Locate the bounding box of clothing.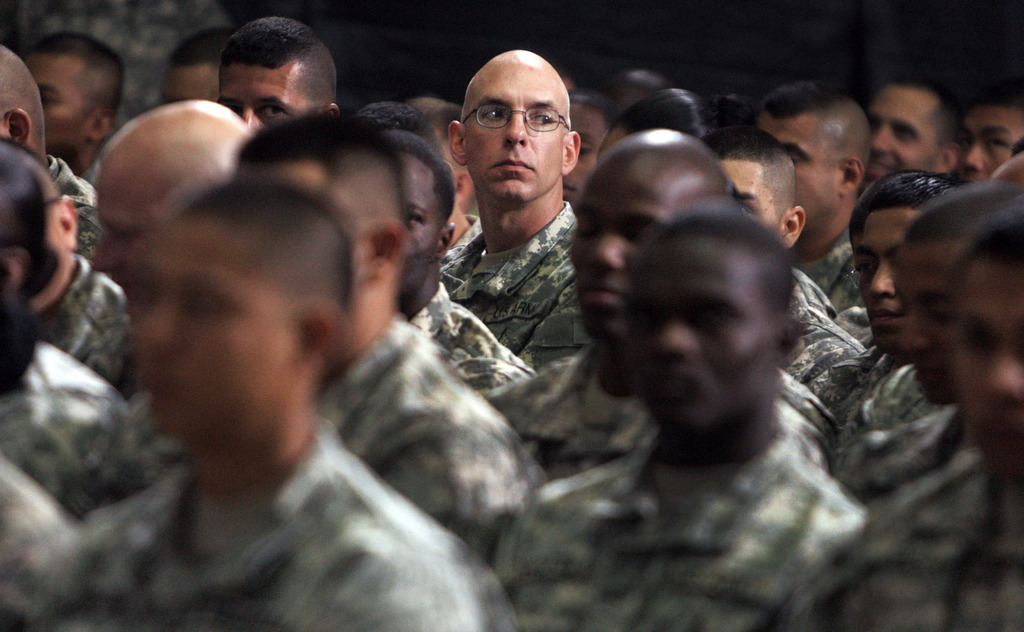
Bounding box: 2:420:511:631.
